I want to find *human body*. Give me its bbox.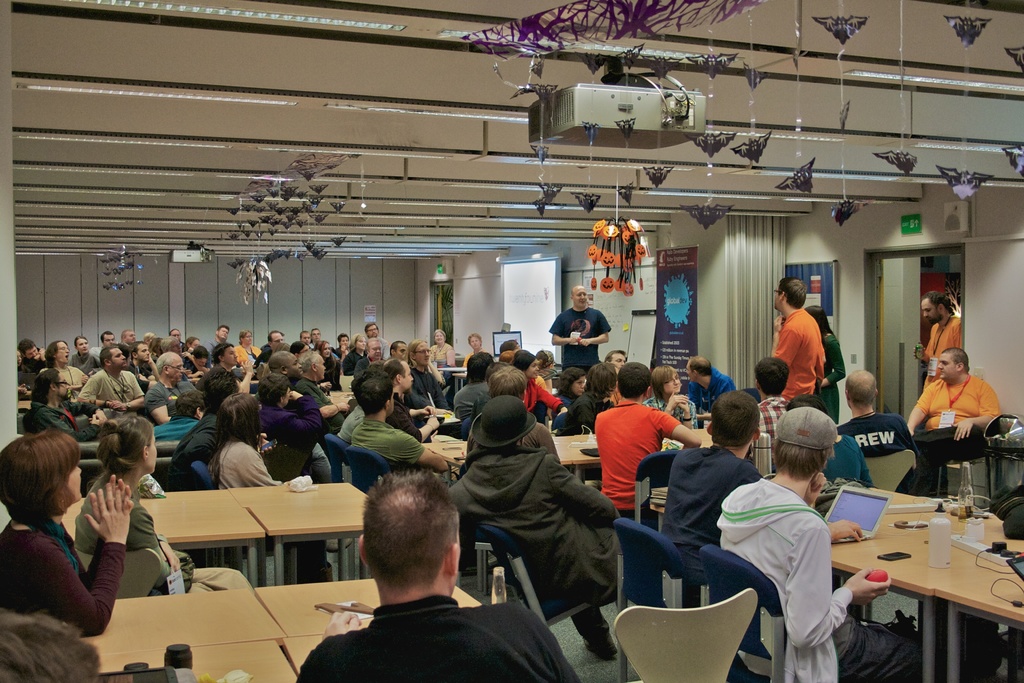
[644, 364, 698, 429].
